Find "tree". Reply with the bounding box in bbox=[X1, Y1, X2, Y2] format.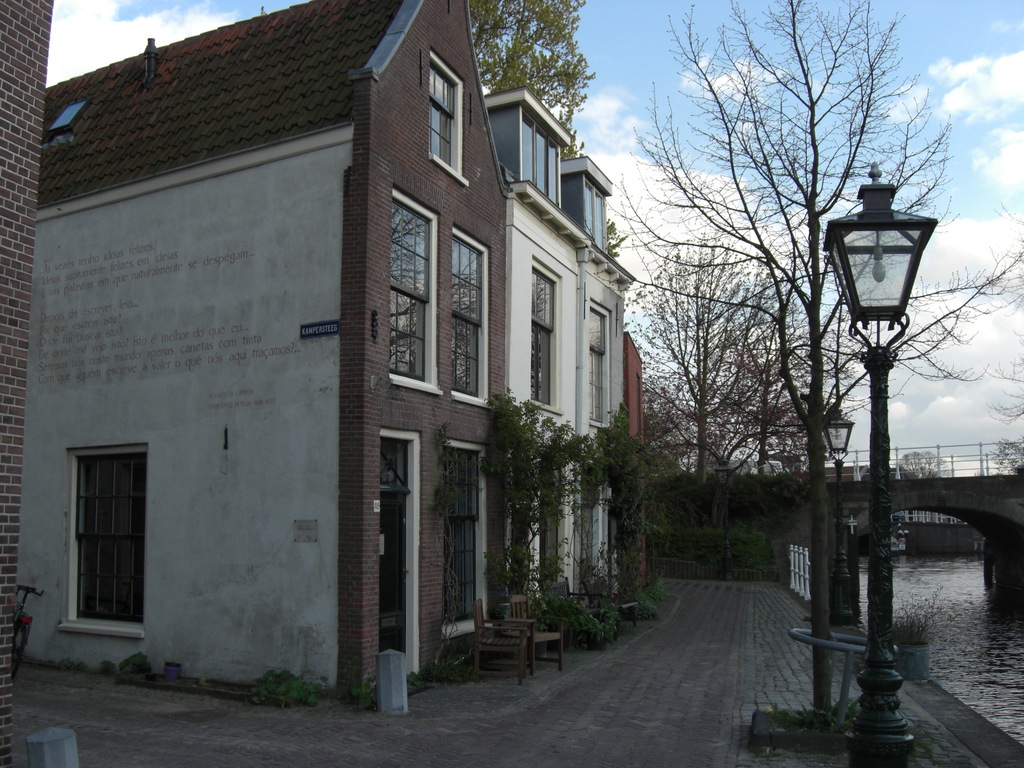
bbox=[640, 29, 891, 618].
